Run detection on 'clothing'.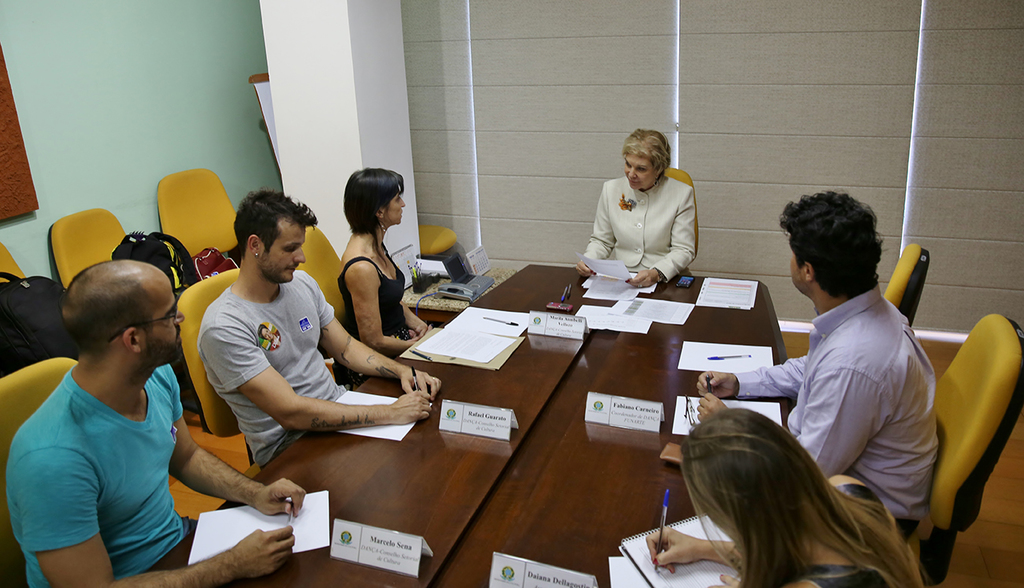
Result: bbox=(729, 286, 941, 529).
